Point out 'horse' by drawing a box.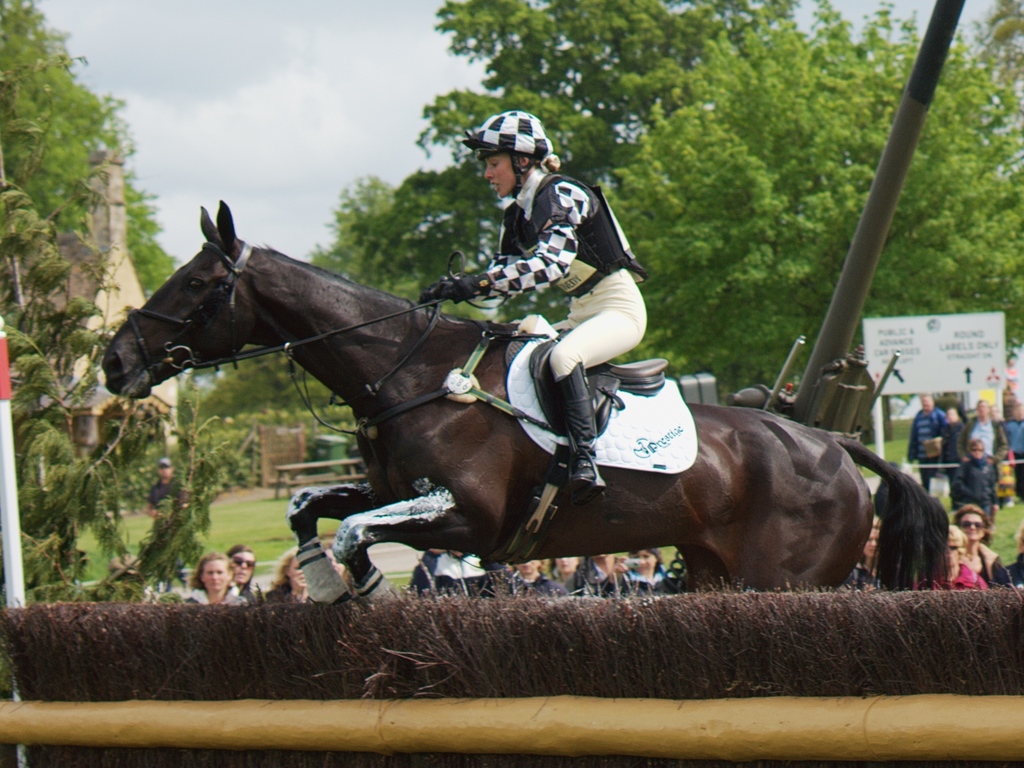
96/193/960/605.
